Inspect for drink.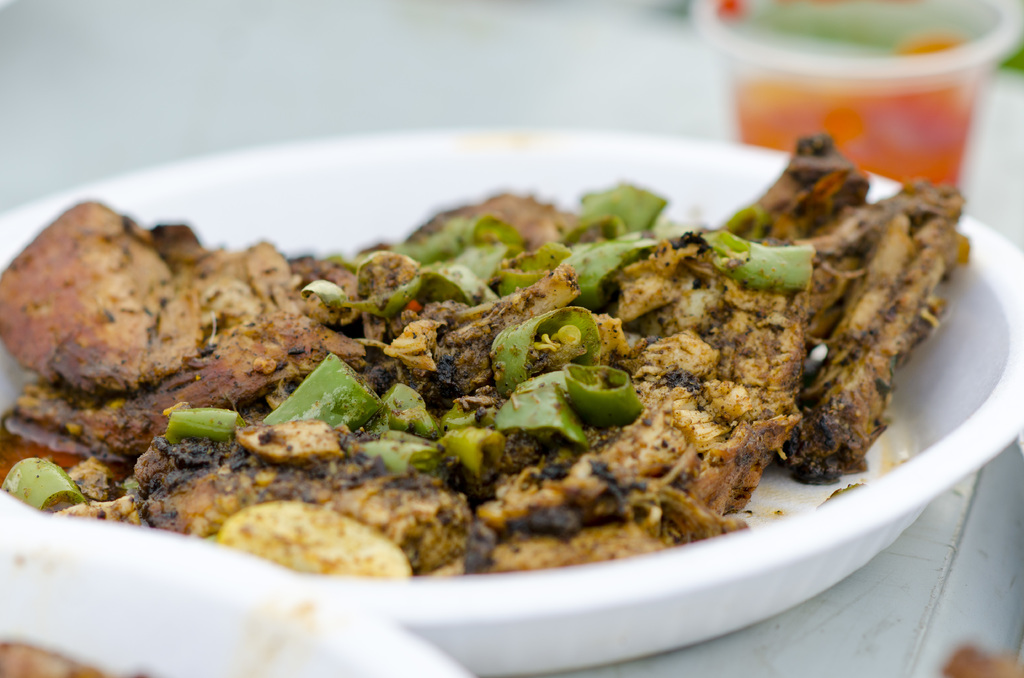
Inspection: (739, 60, 984, 187).
